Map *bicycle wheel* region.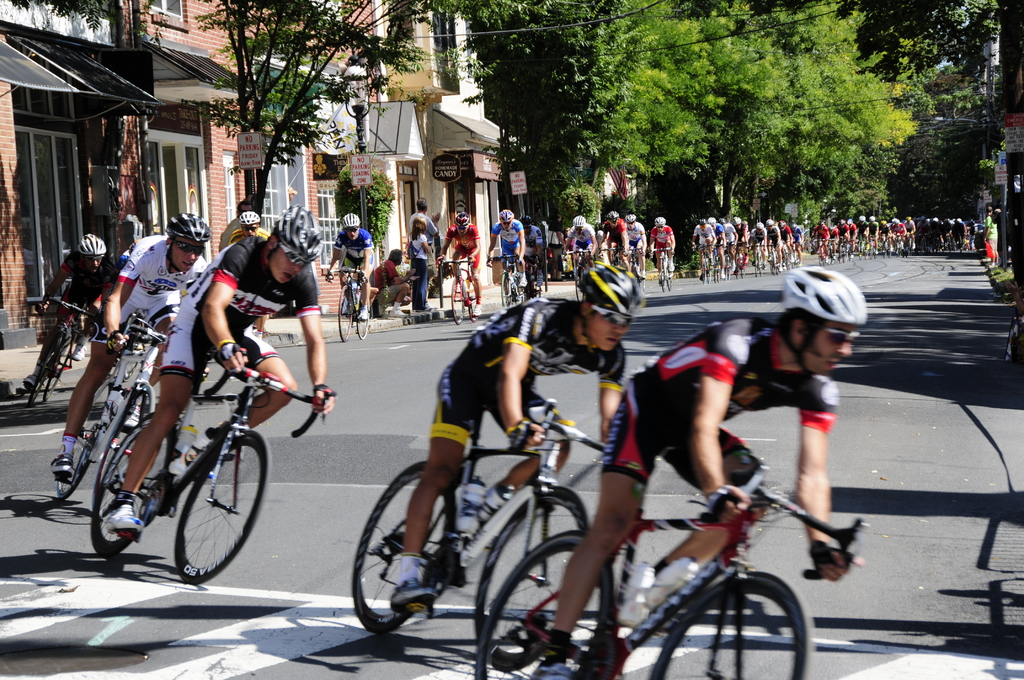
Mapped to {"left": 94, "top": 383, "right": 154, "bottom": 516}.
